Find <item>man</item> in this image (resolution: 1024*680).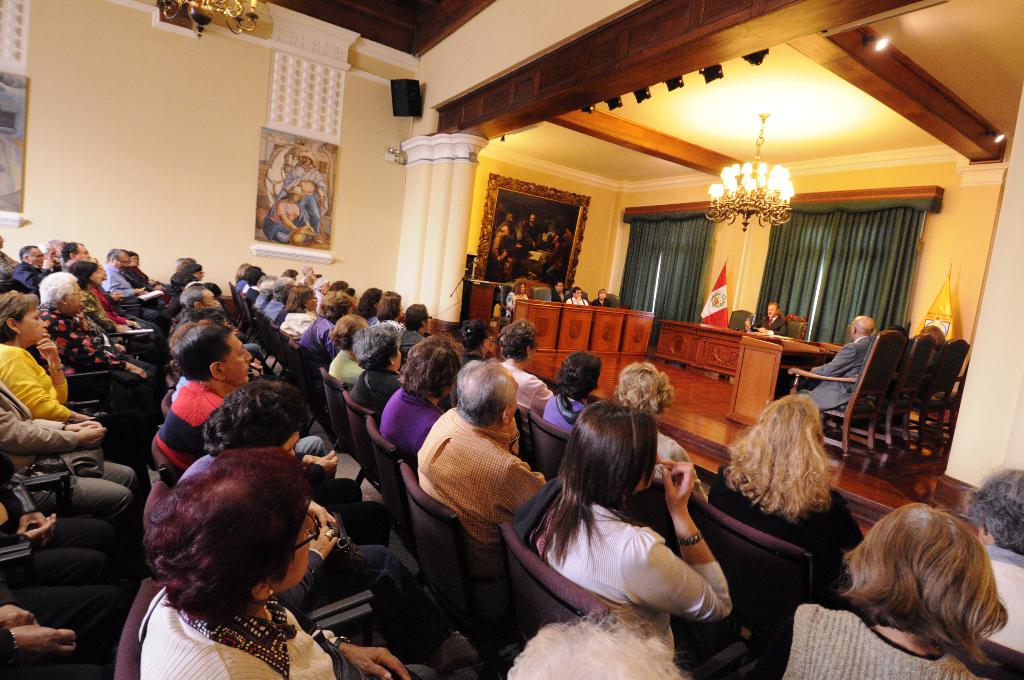
(0,382,135,526).
